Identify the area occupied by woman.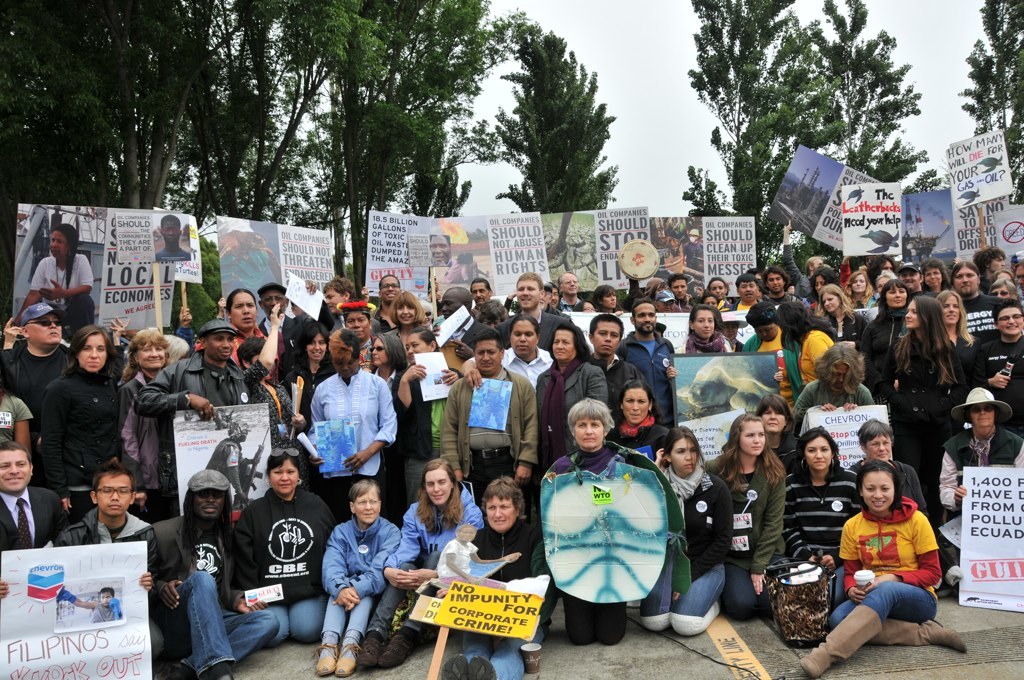
Area: <bbox>316, 476, 404, 678</bbox>.
